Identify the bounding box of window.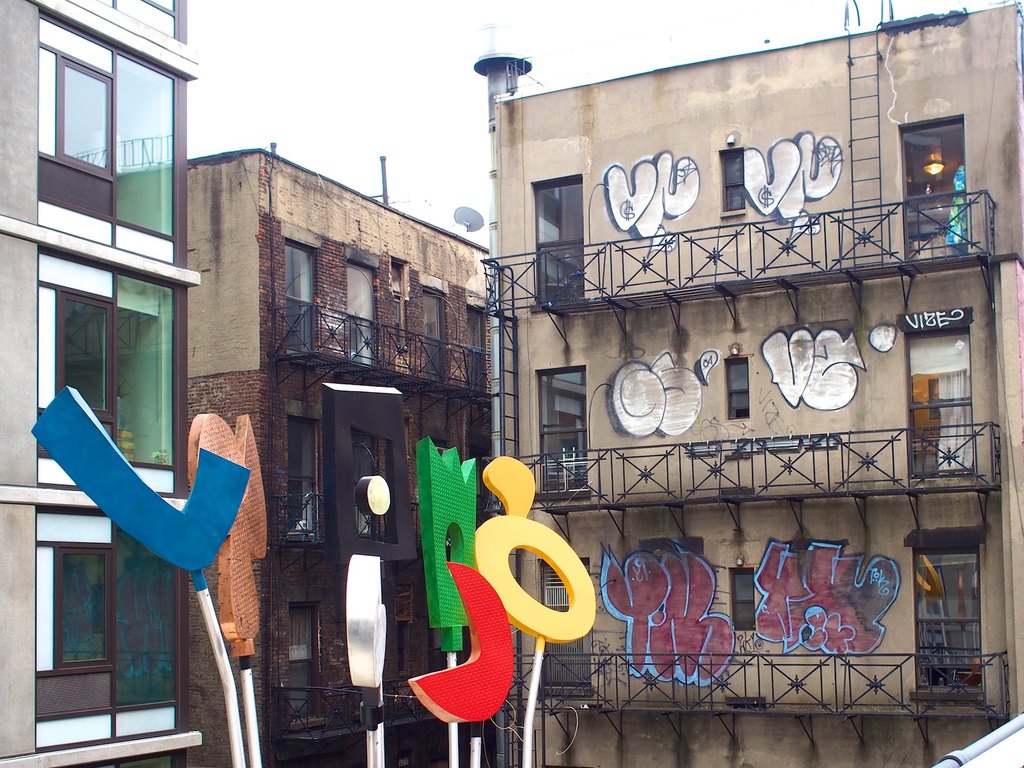
287, 403, 320, 543.
